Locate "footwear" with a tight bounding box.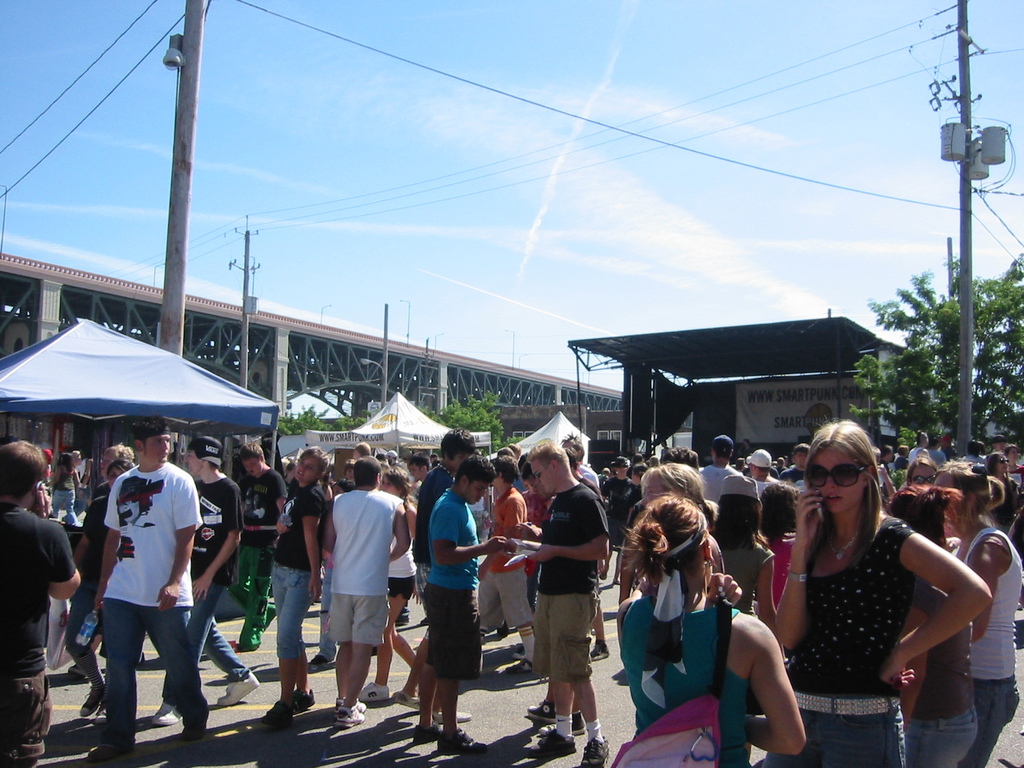
region(179, 721, 208, 741).
